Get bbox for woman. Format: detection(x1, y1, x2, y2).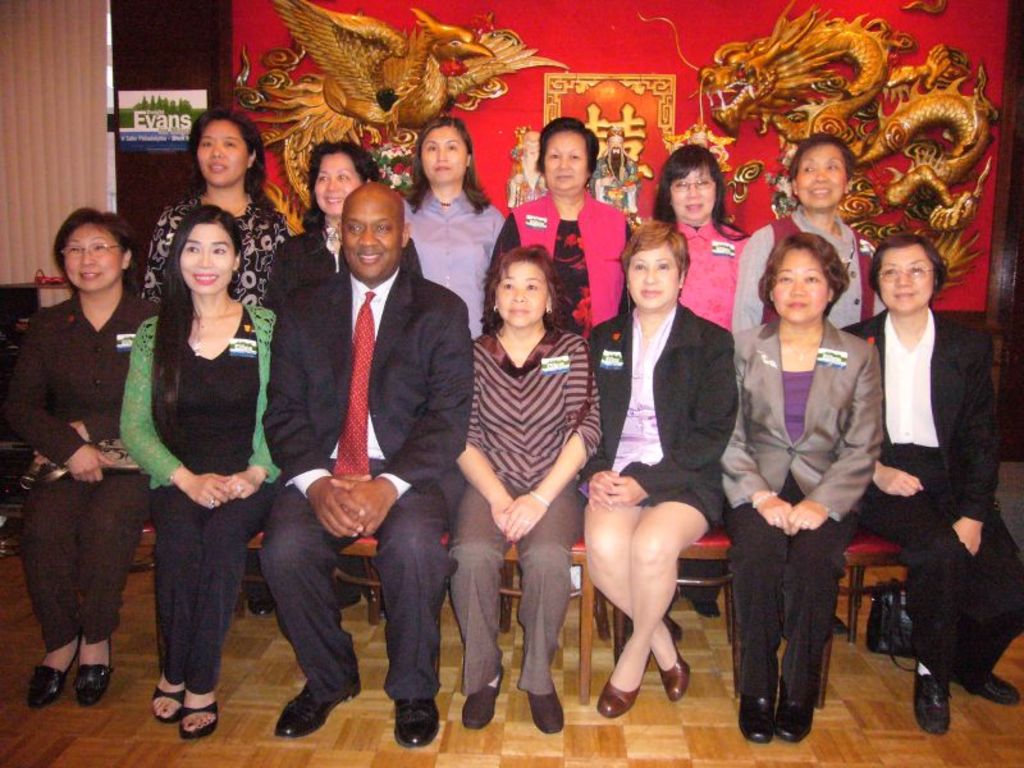
detection(442, 246, 602, 736).
